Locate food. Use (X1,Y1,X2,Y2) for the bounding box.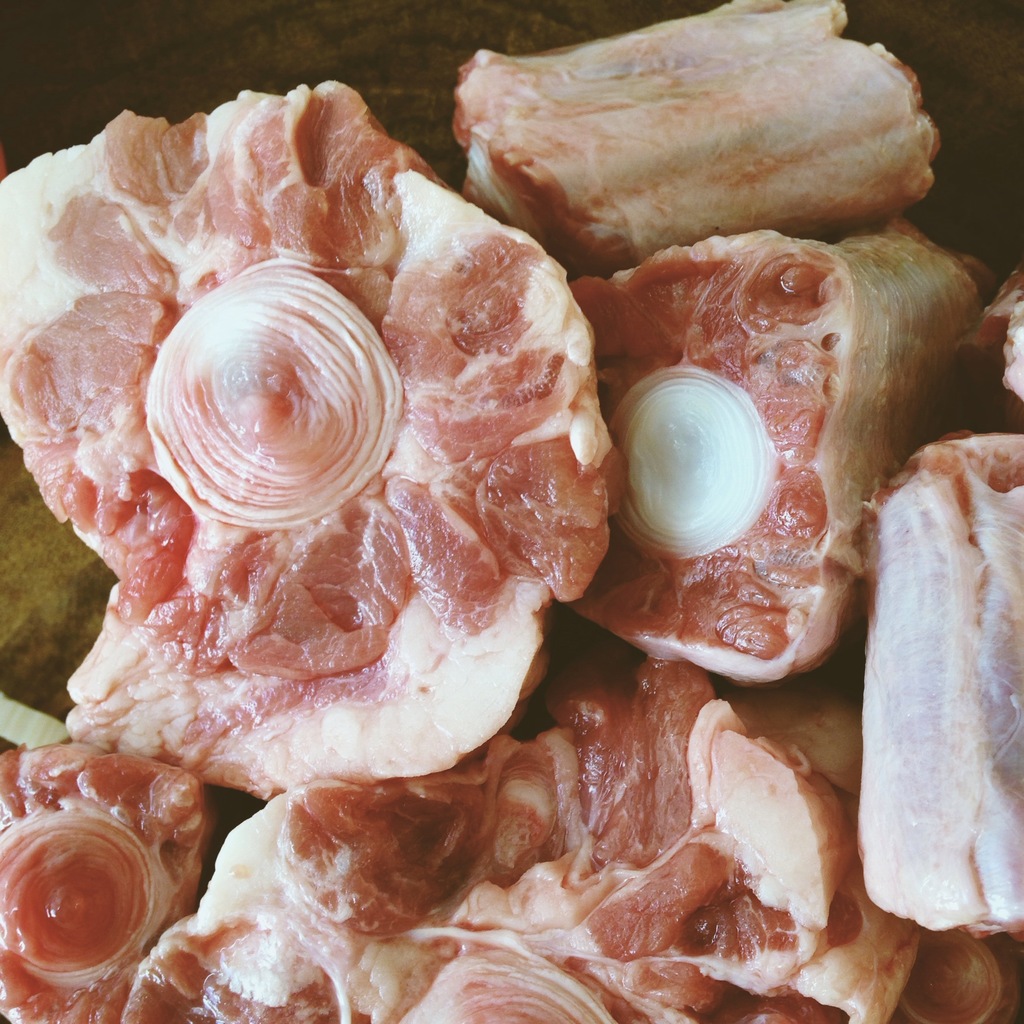
(0,737,225,1023).
